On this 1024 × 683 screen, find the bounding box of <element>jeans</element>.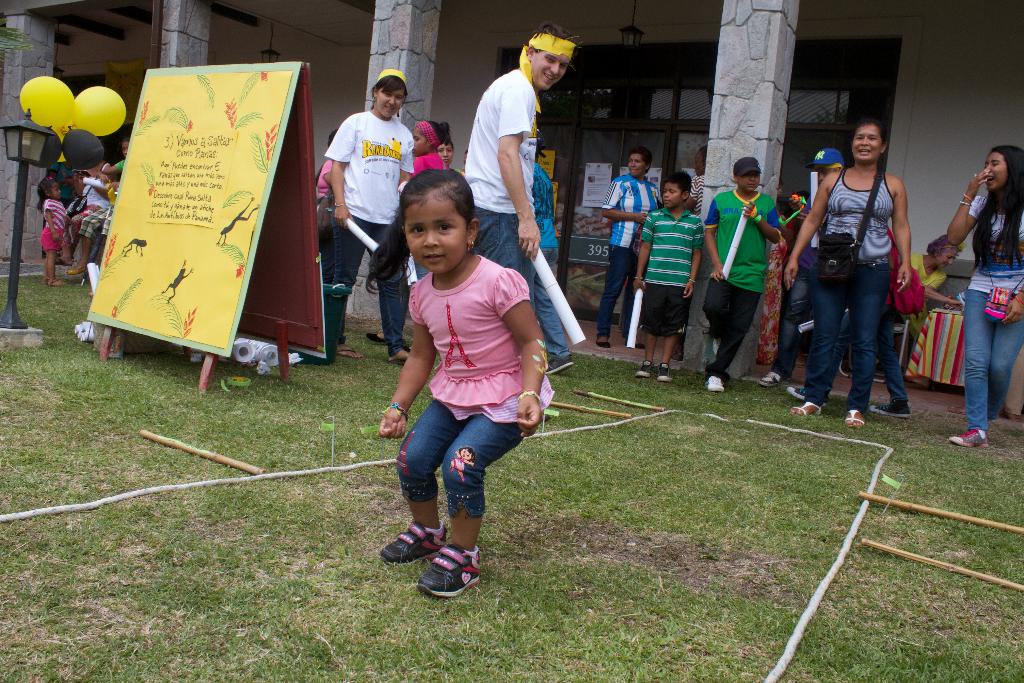
Bounding box: crop(529, 247, 559, 358).
